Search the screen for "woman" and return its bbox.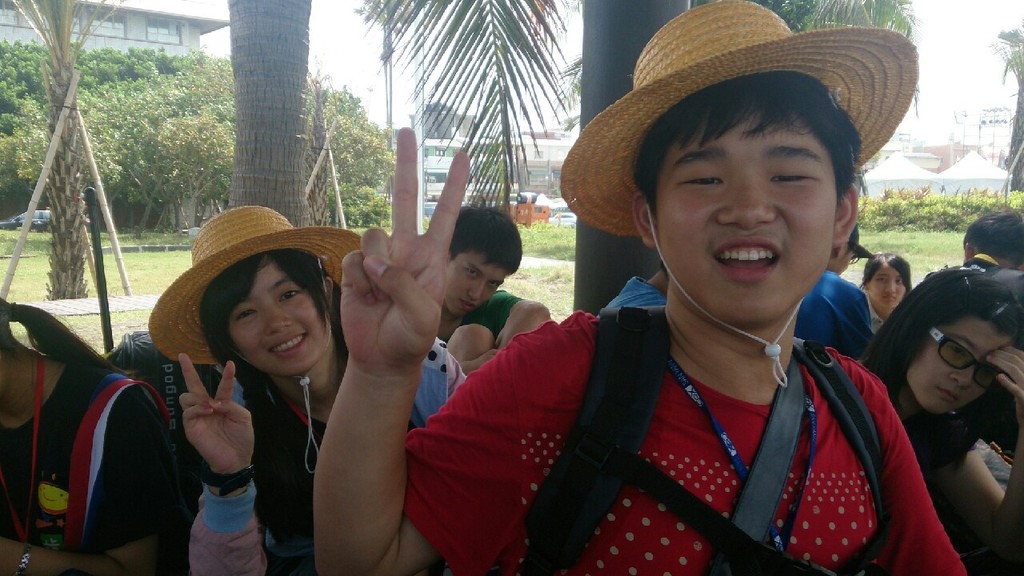
Found: 0:286:180:575.
